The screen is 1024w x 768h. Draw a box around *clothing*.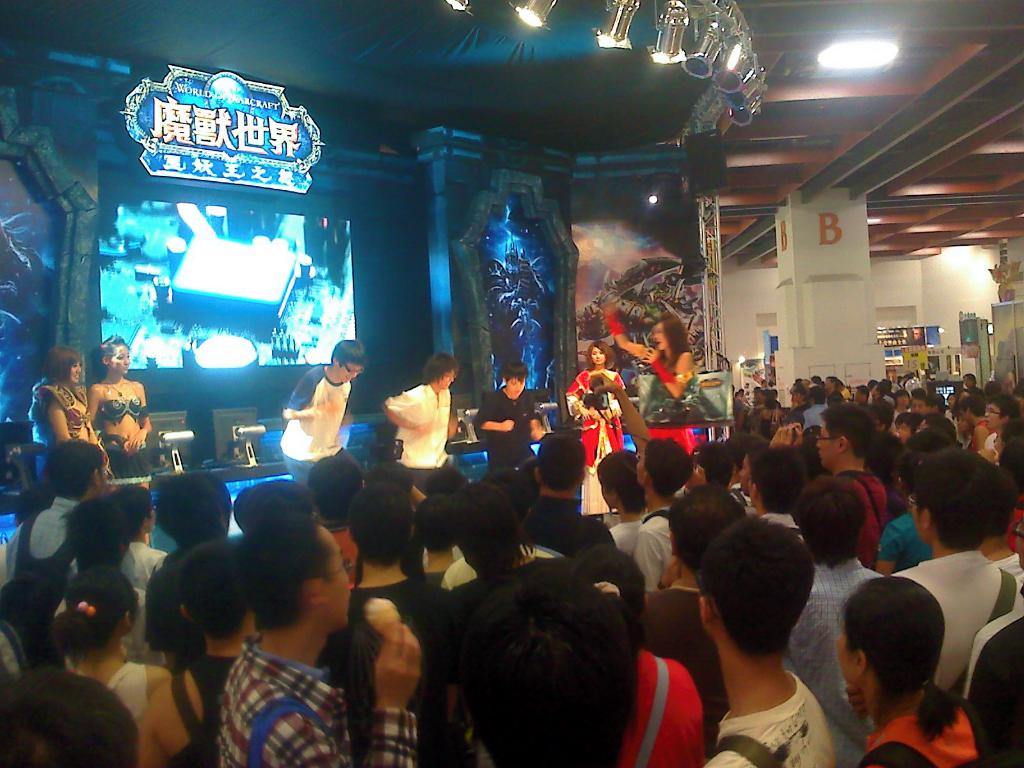
59/539/161/604.
